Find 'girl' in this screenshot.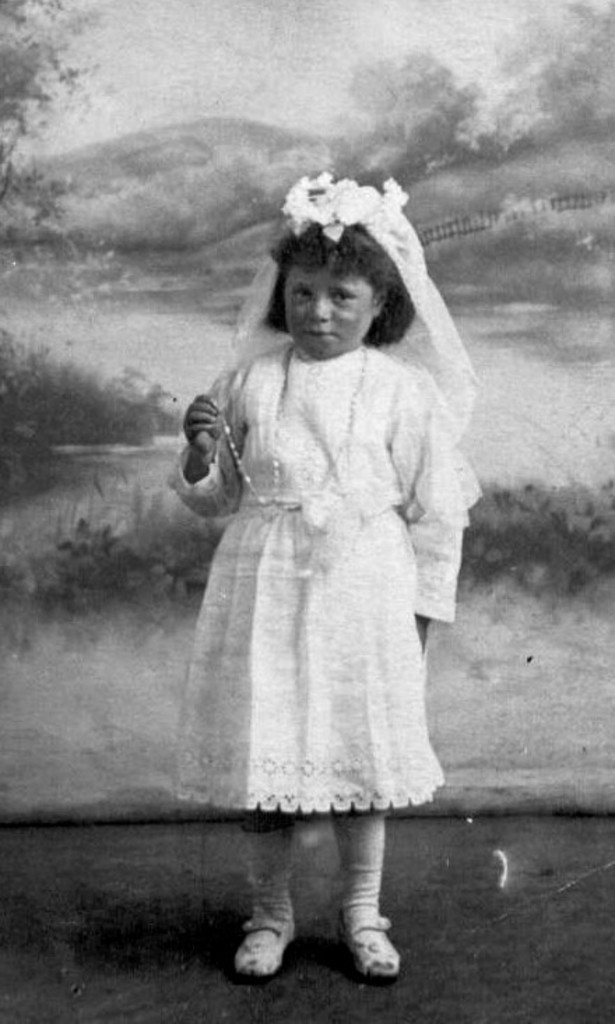
The bounding box for 'girl' is <box>162,169,484,974</box>.
